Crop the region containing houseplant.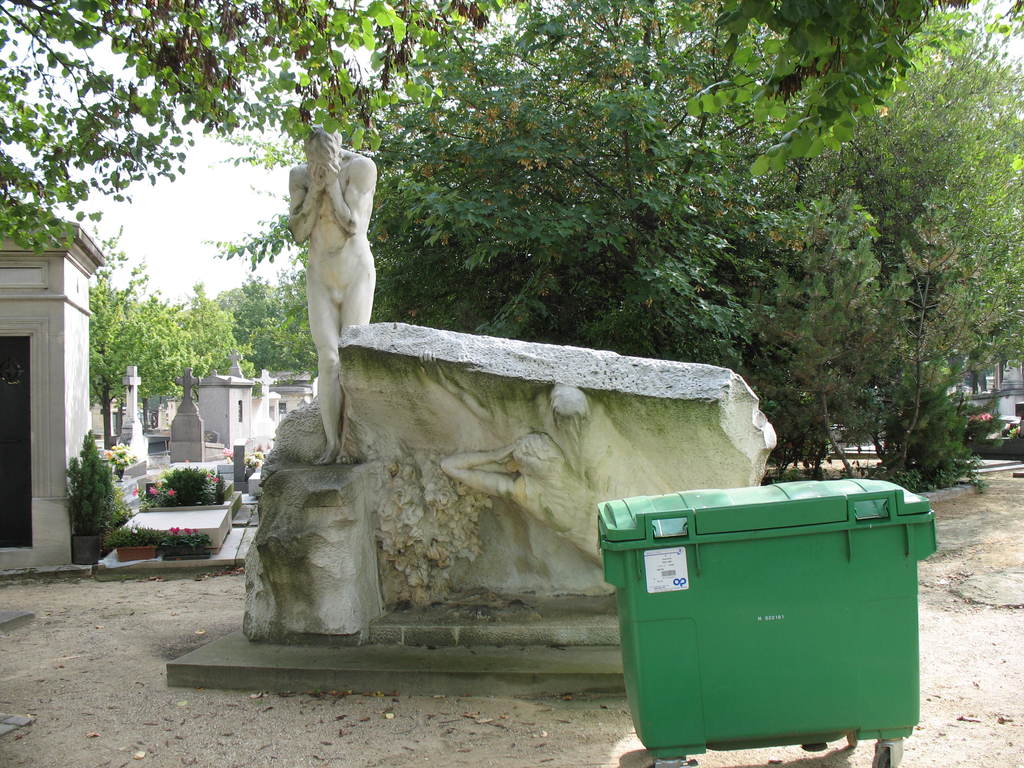
Crop region: 62, 426, 117, 567.
